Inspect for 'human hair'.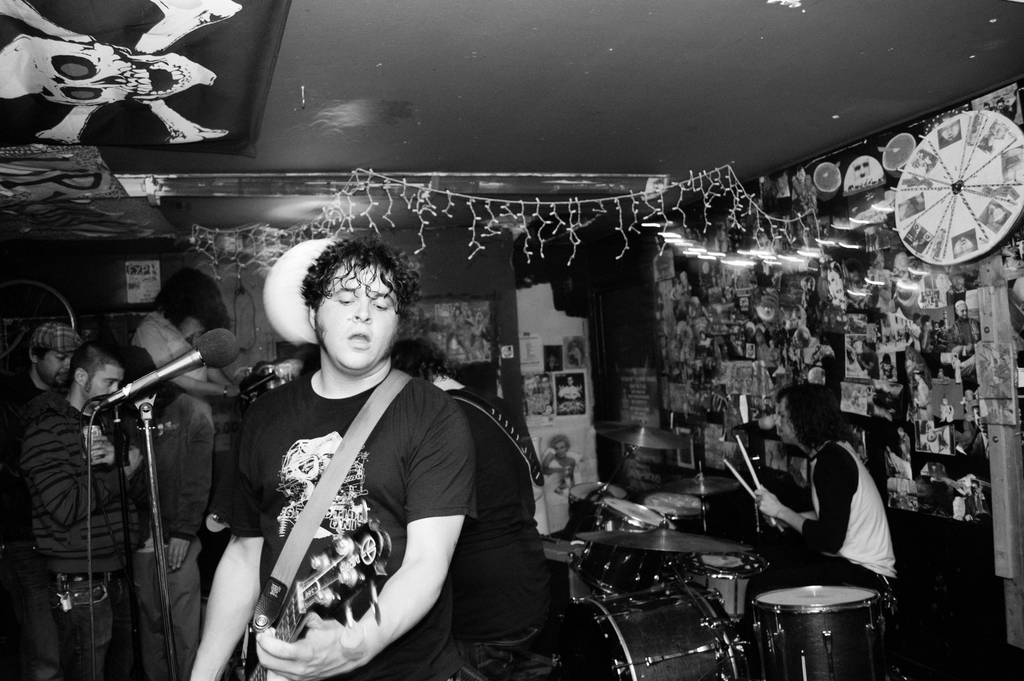
Inspection: (left=387, top=335, right=451, bottom=388).
